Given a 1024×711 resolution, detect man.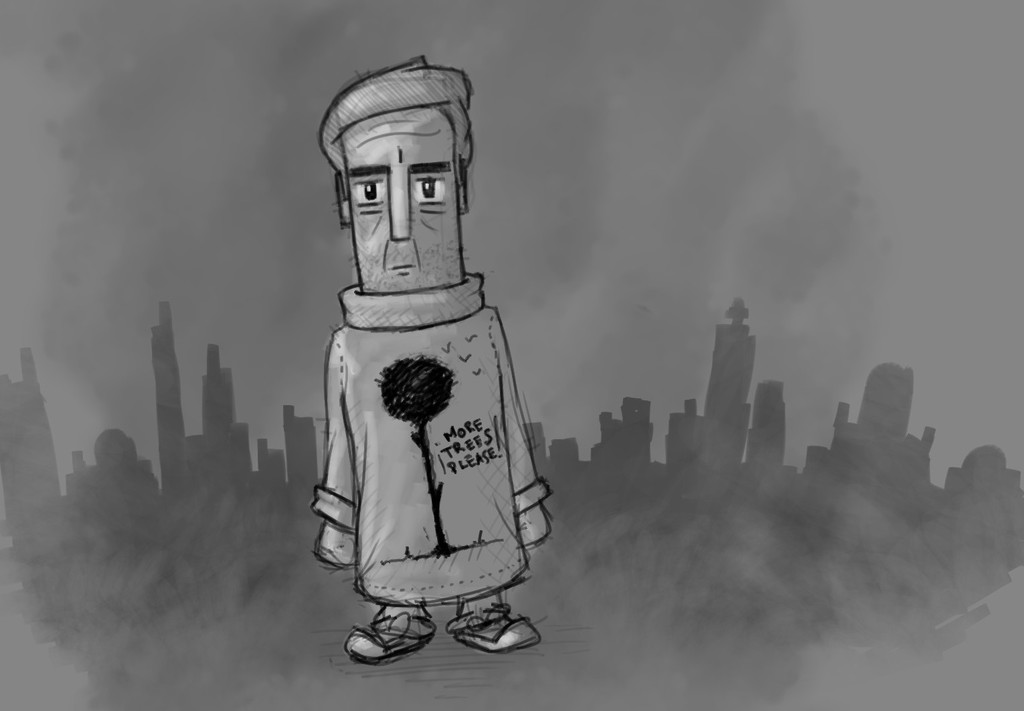
bbox=[293, 80, 564, 696].
